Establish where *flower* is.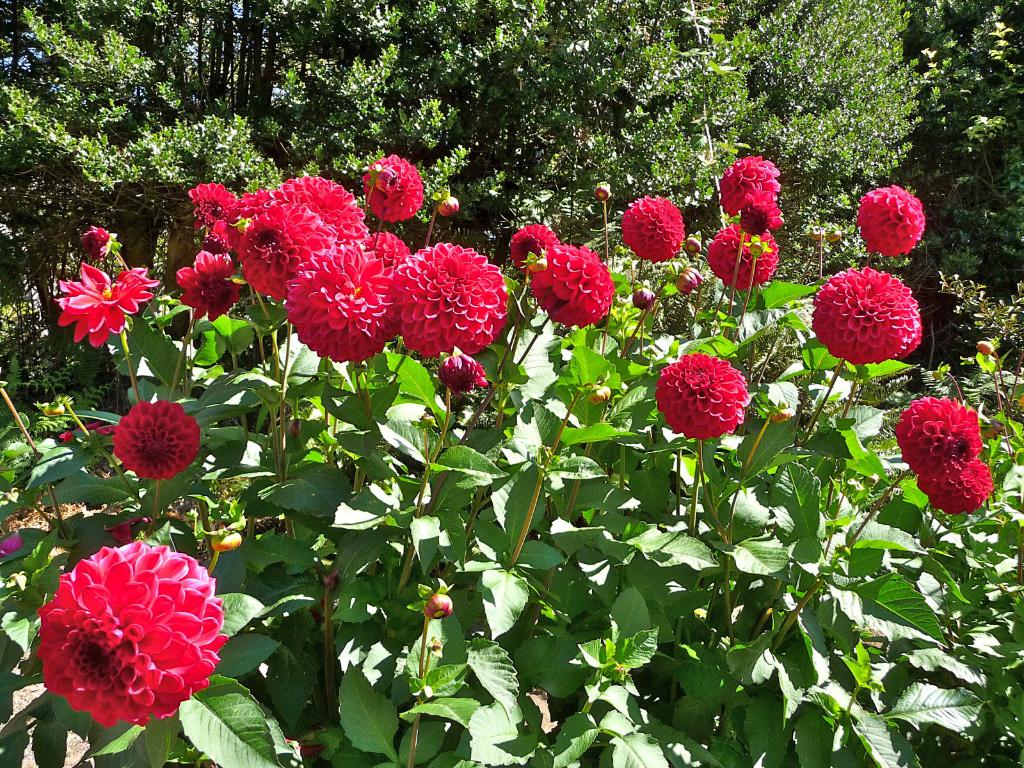
Established at (left=587, top=378, right=609, bottom=404).
